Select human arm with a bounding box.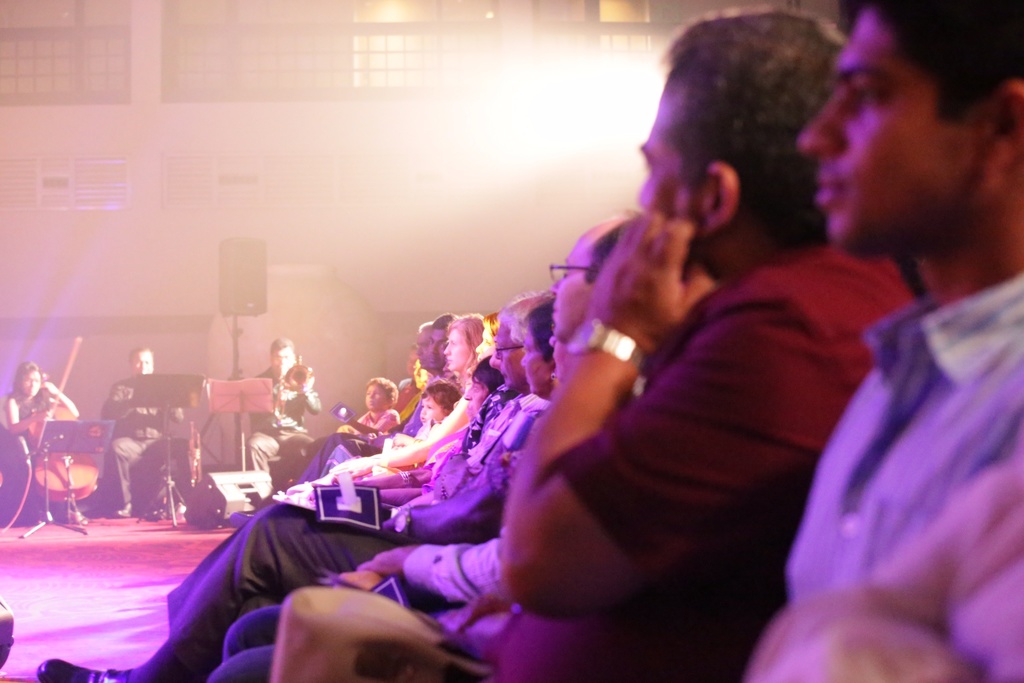
[left=0, top=399, right=51, bottom=431].
